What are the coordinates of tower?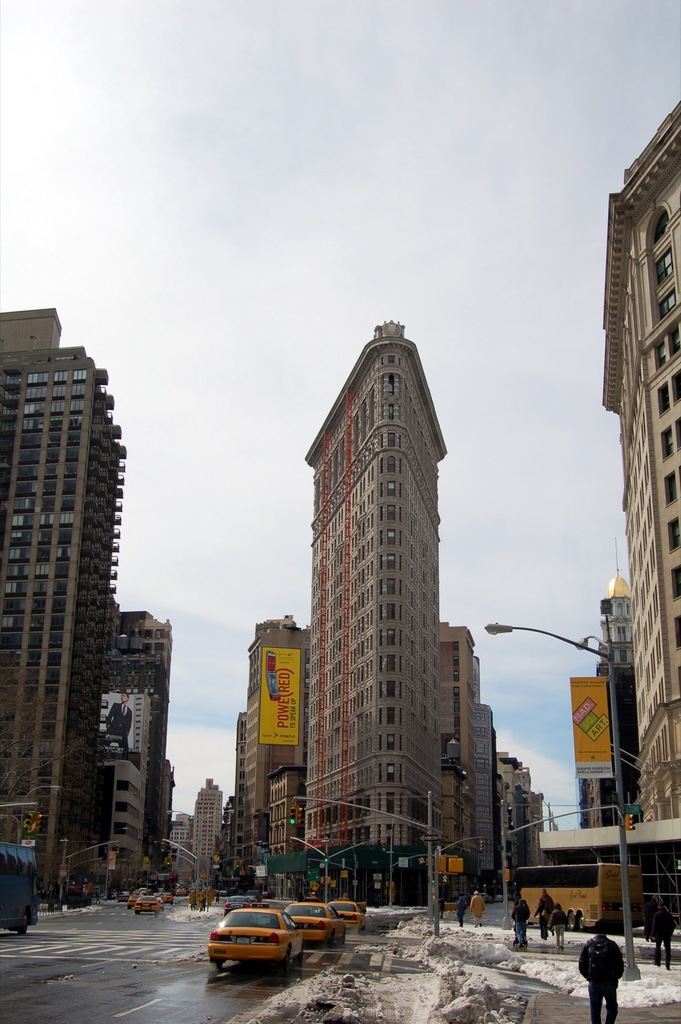
0 302 126 913.
